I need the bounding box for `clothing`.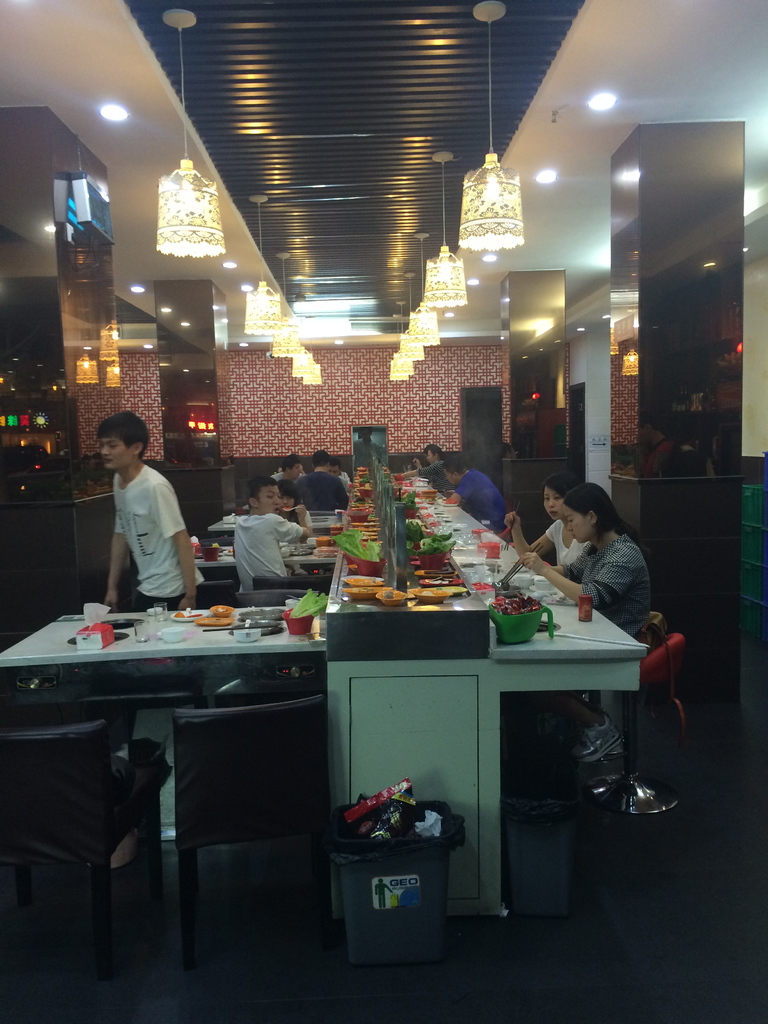
Here it is: 559 537 673 631.
